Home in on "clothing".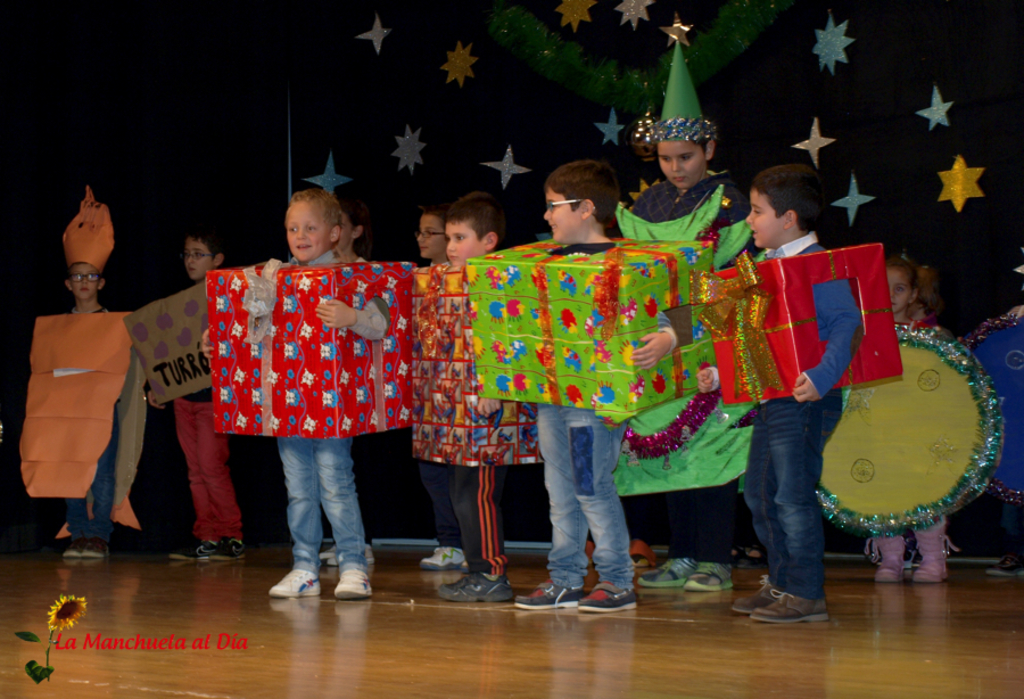
Homed in at 271:249:377:570.
